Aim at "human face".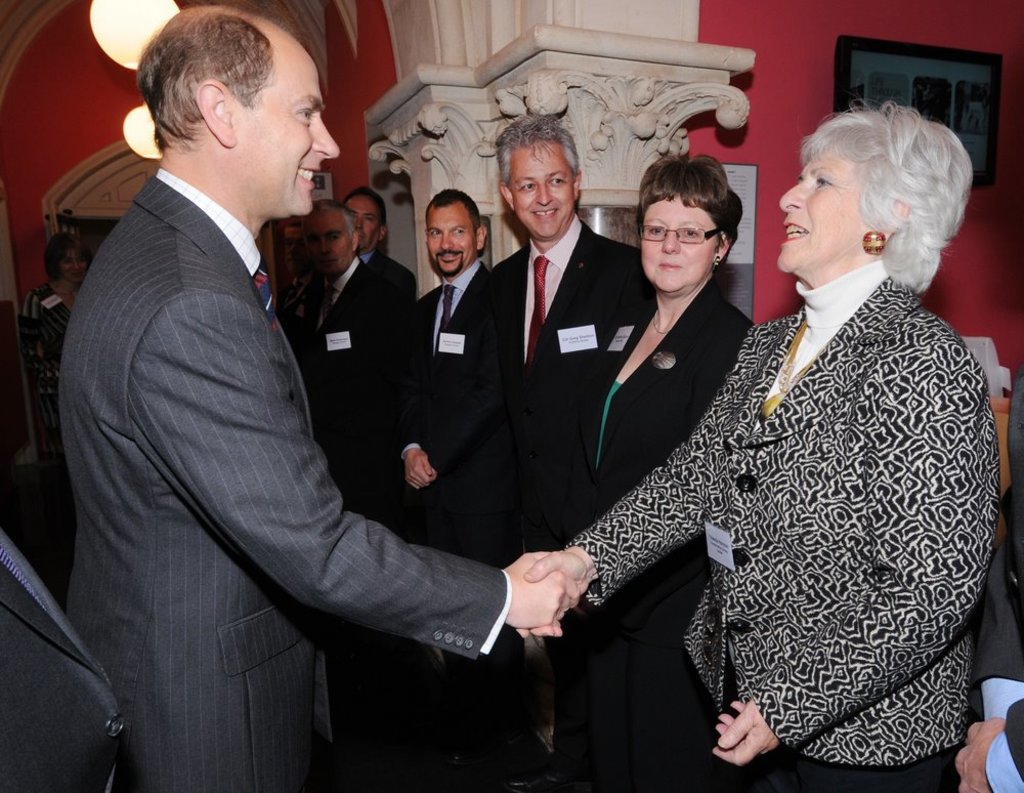
Aimed at [306,218,350,278].
